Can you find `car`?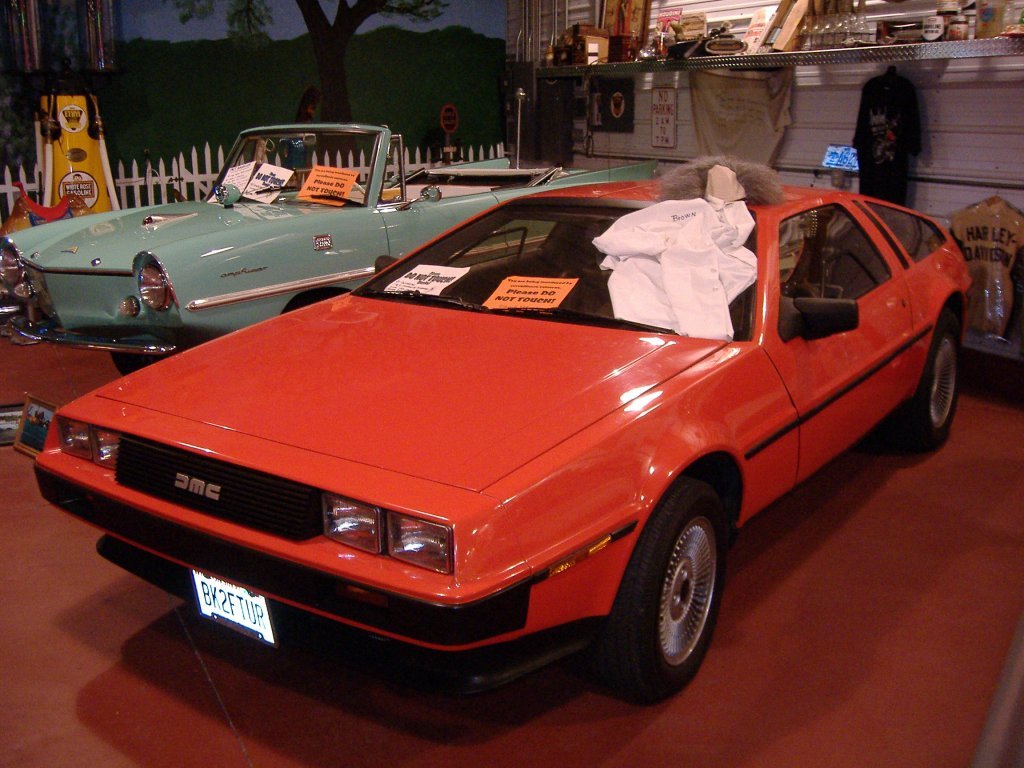
Yes, bounding box: [35, 173, 977, 716].
